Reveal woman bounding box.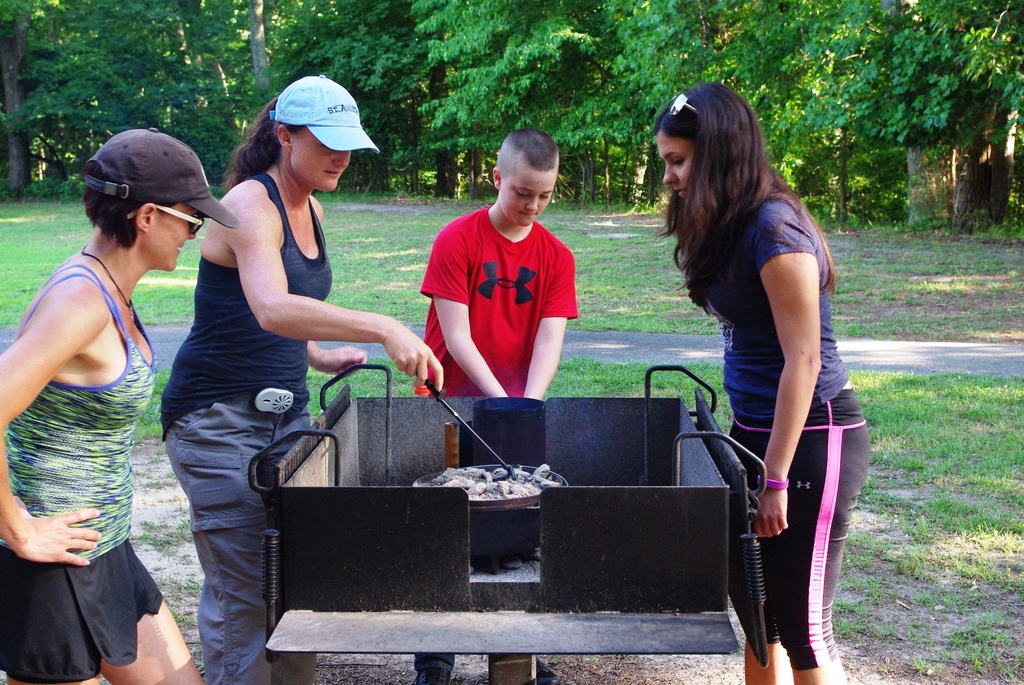
Revealed: box(162, 70, 444, 684).
